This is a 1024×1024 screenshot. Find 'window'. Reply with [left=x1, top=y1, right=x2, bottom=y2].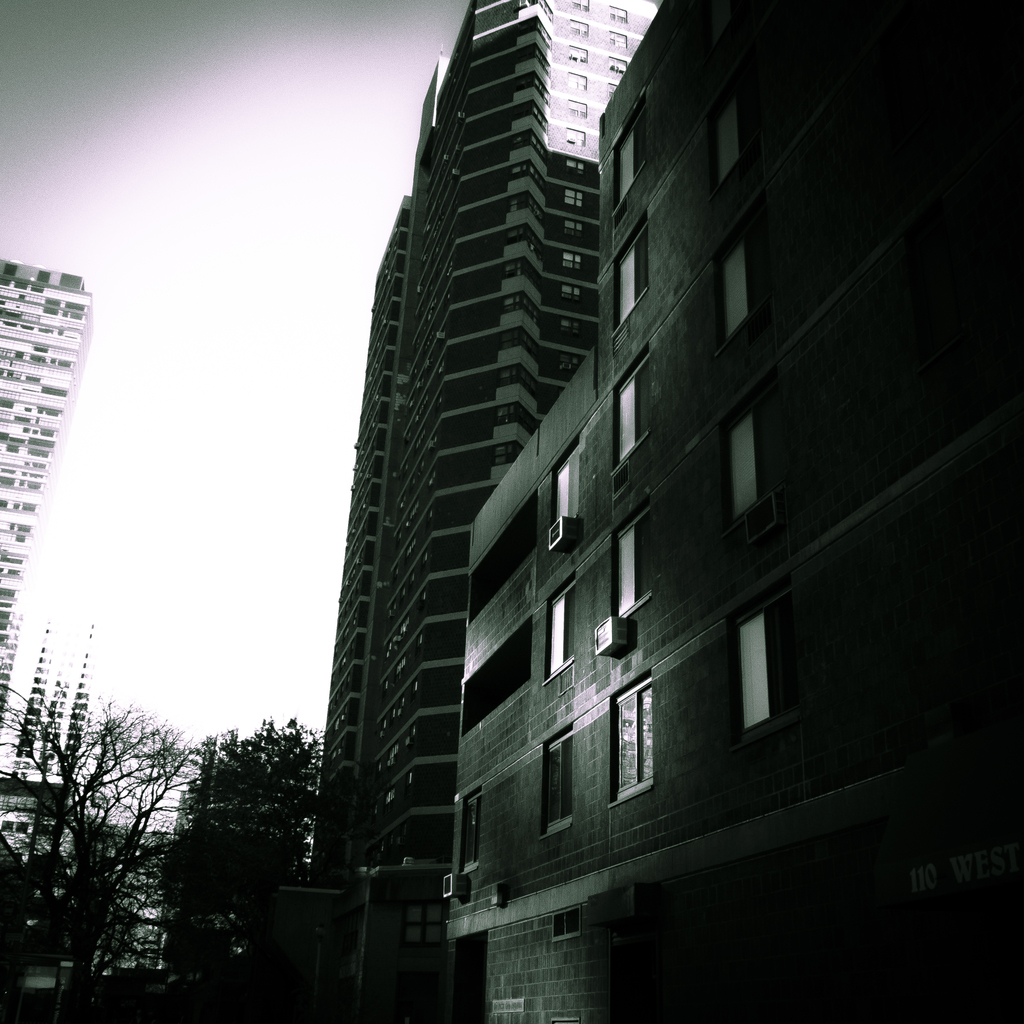
[left=603, top=61, right=622, bottom=69].
